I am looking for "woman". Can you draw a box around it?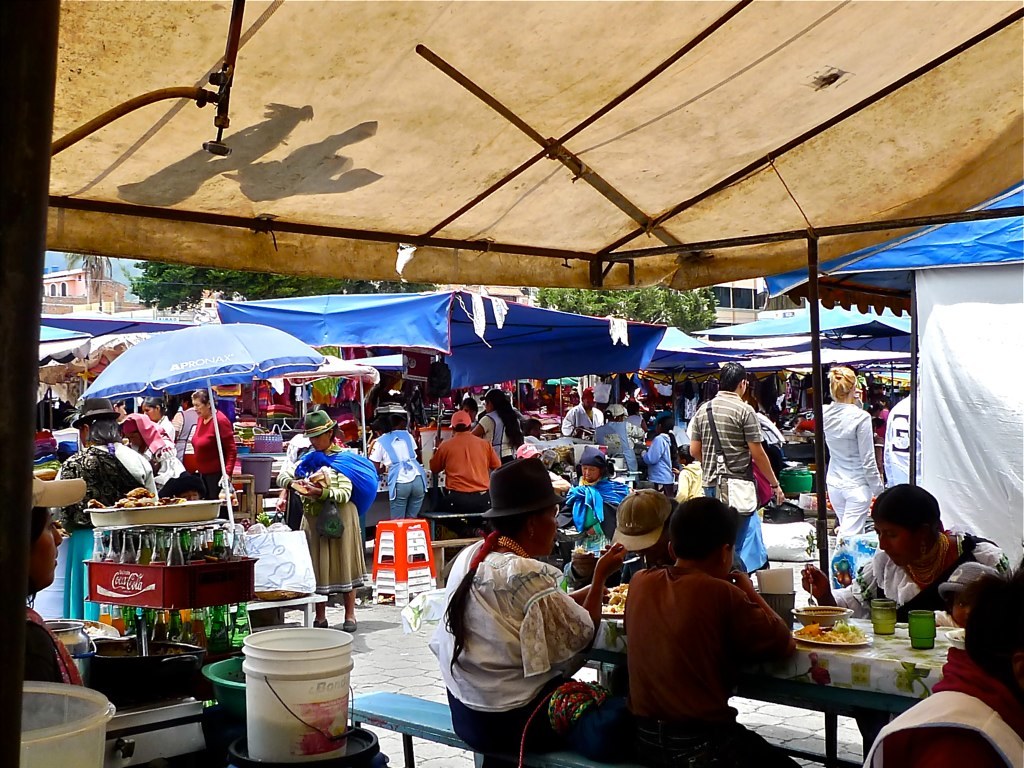
Sure, the bounding box is bbox=[368, 411, 420, 521].
